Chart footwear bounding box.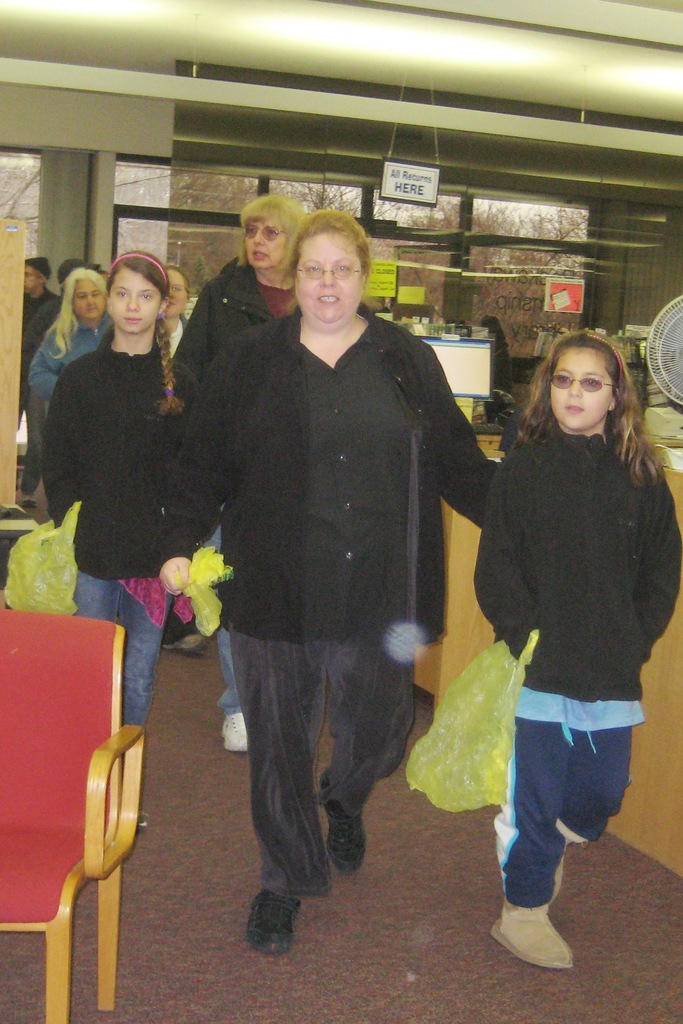
Charted: (x1=19, y1=495, x2=38, y2=507).
